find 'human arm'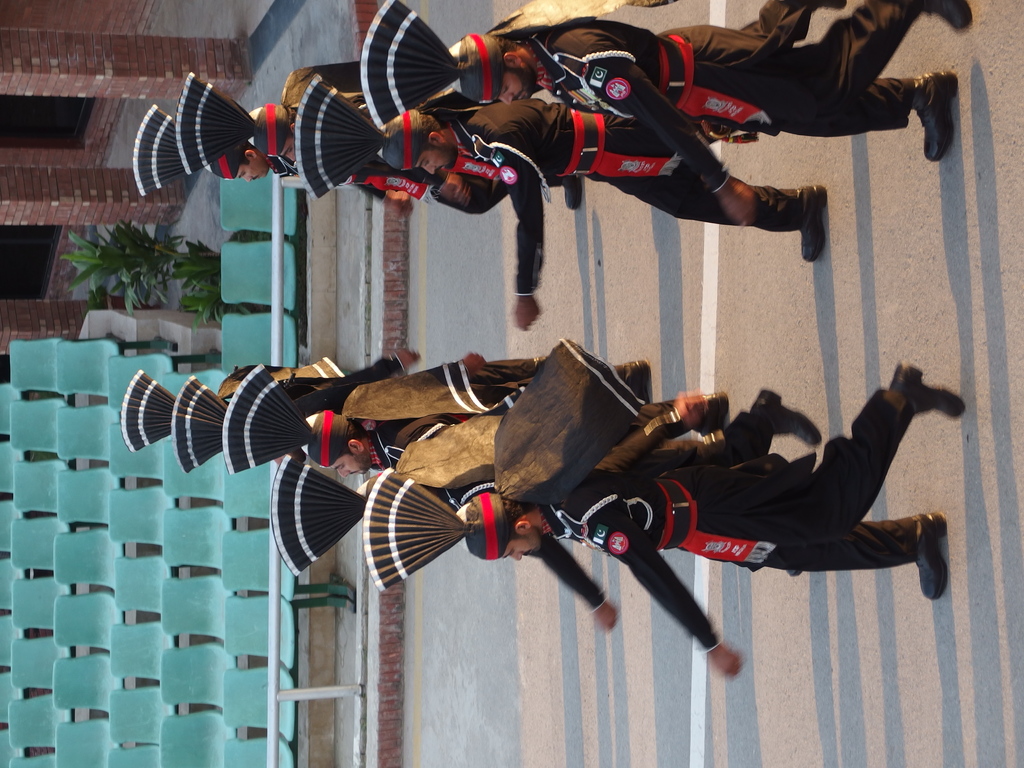
select_region(593, 390, 716, 472)
